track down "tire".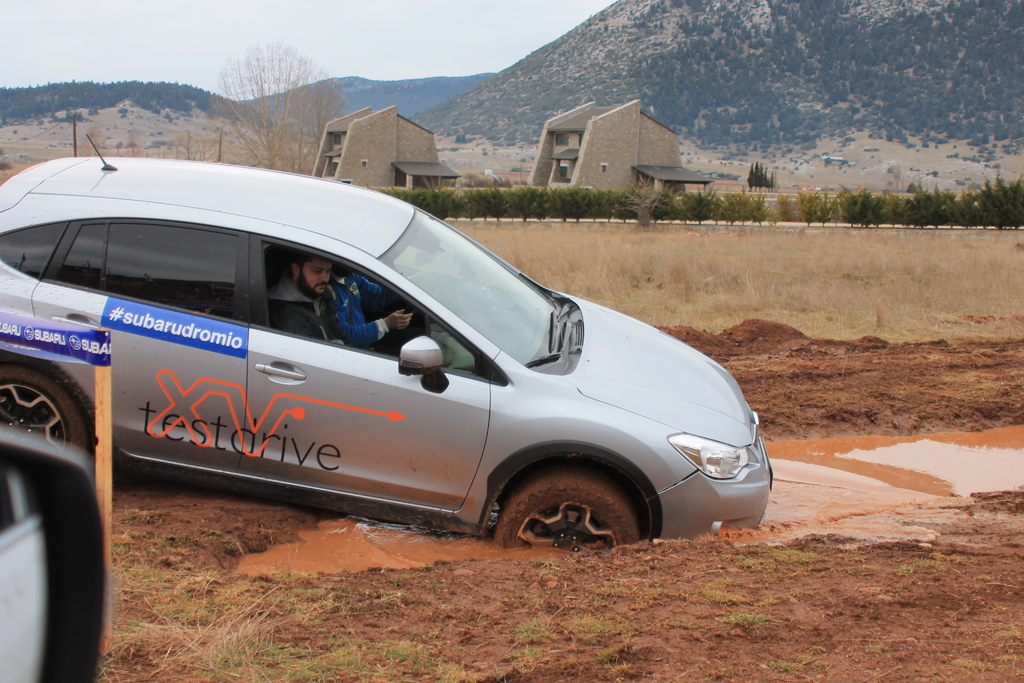
Tracked to rect(498, 473, 642, 548).
